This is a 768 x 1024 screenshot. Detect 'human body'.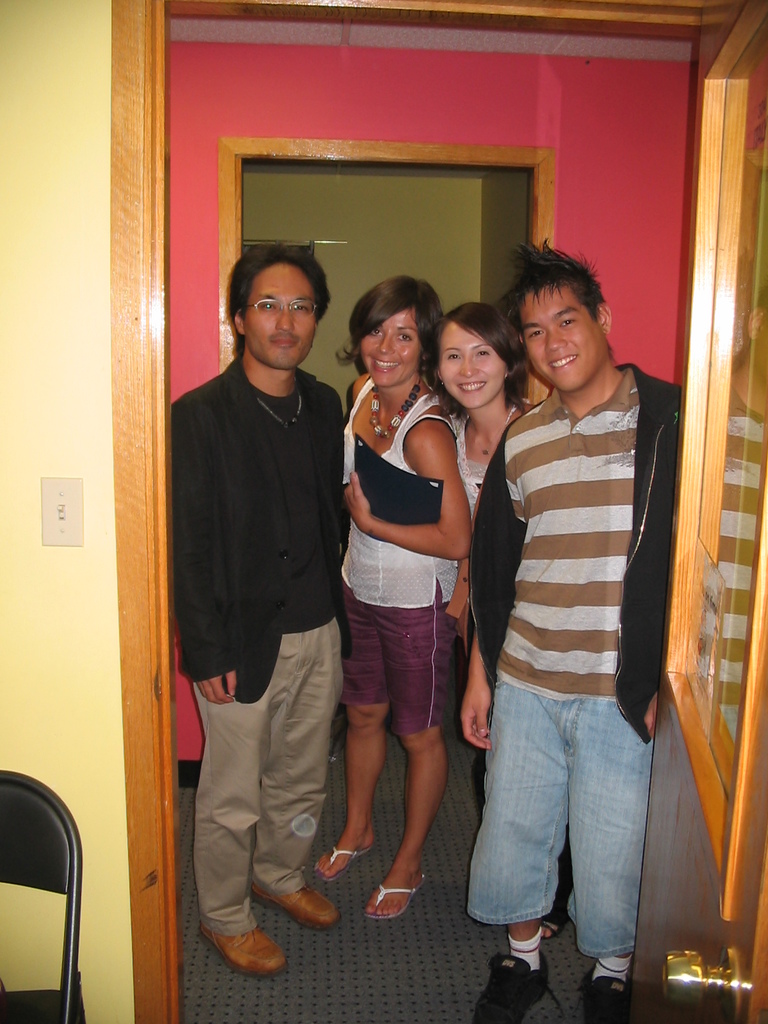
bbox=[170, 354, 345, 982].
